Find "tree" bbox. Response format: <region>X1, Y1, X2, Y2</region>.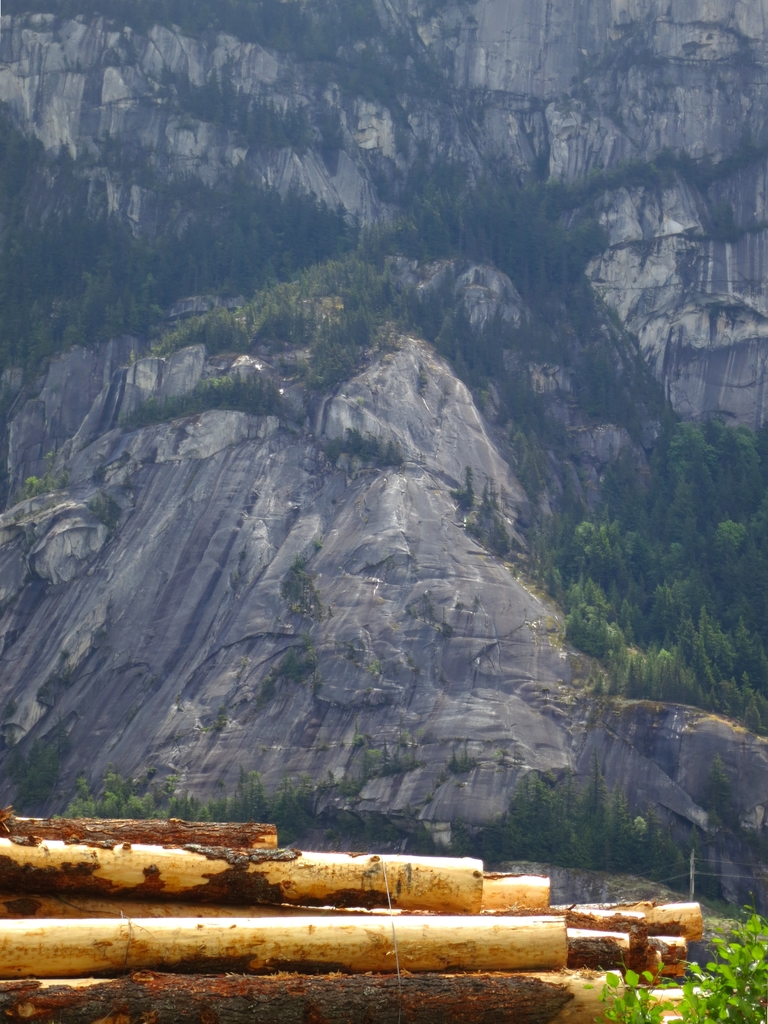
<region>278, 565, 311, 620</region>.
